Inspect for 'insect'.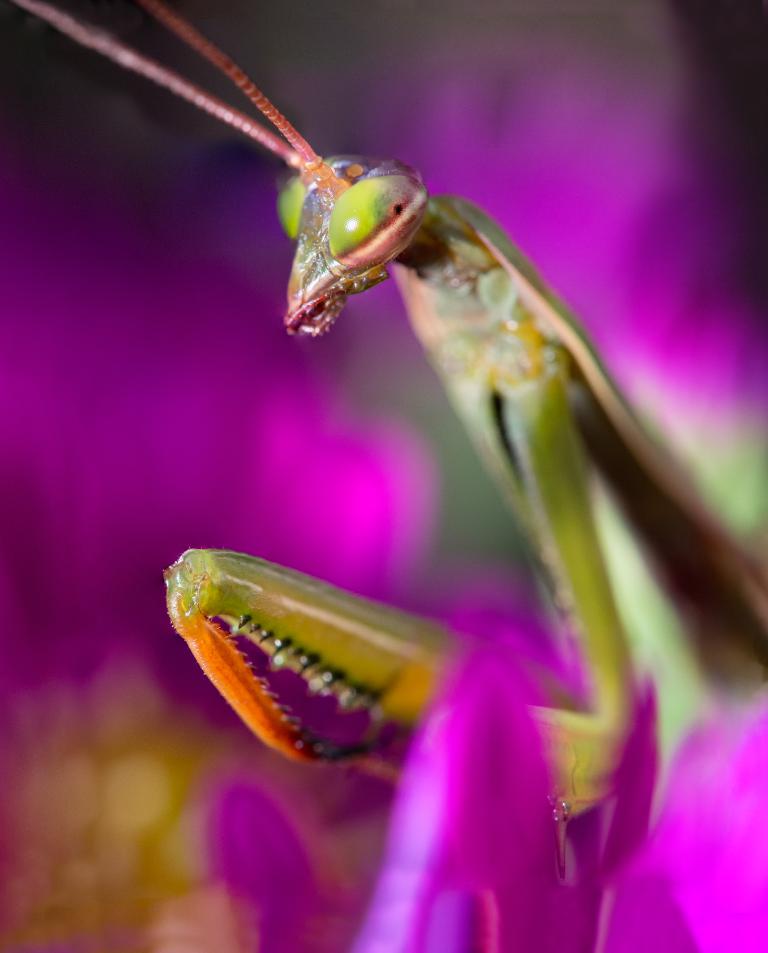
Inspection: Rect(14, 0, 767, 825).
